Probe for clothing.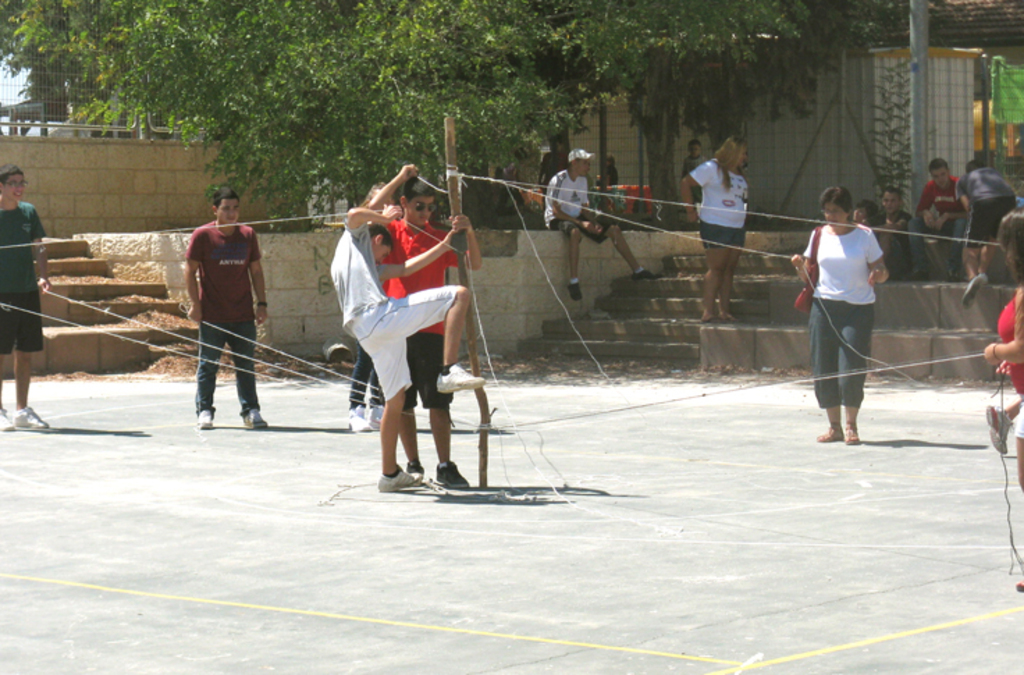
Probe result: box=[966, 157, 1009, 248].
